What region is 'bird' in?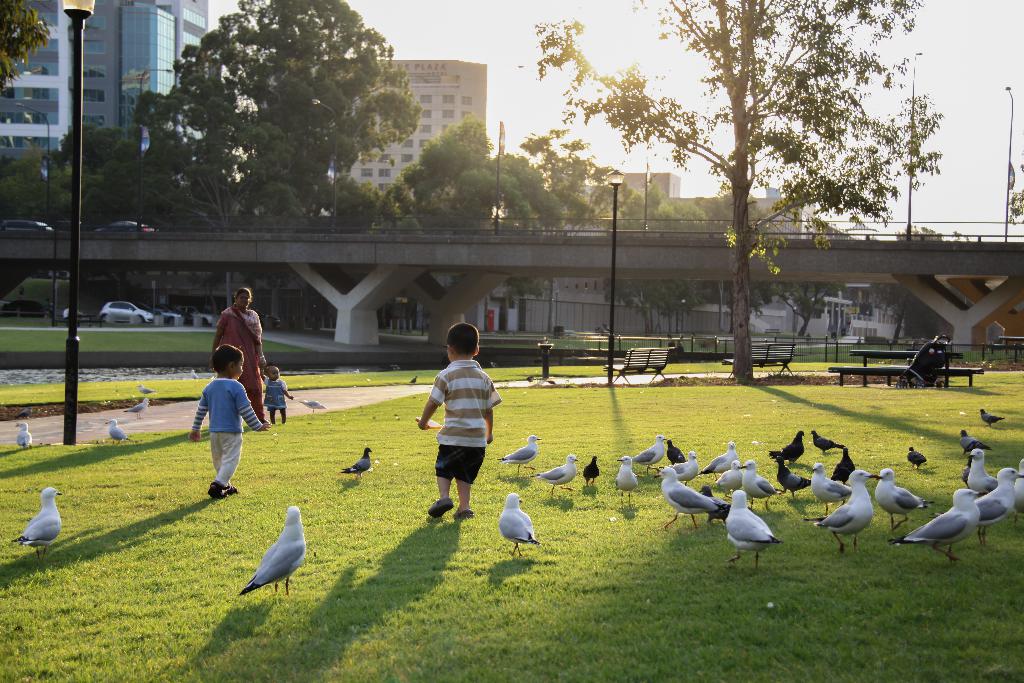
x1=813, y1=468, x2=883, y2=550.
